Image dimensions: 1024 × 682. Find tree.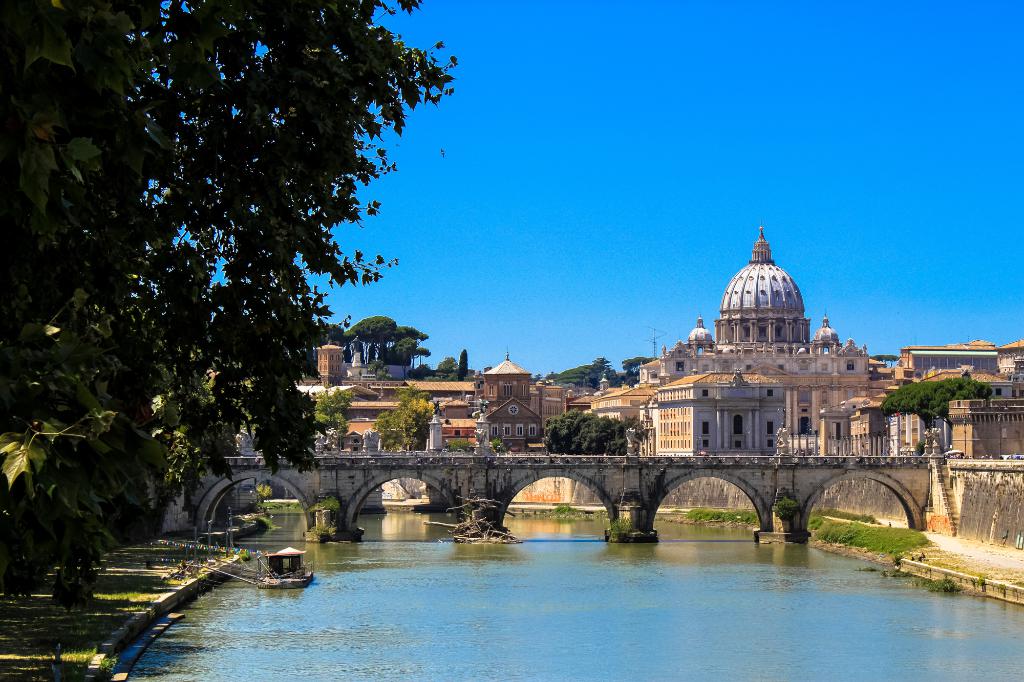
BBox(554, 364, 607, 386).
